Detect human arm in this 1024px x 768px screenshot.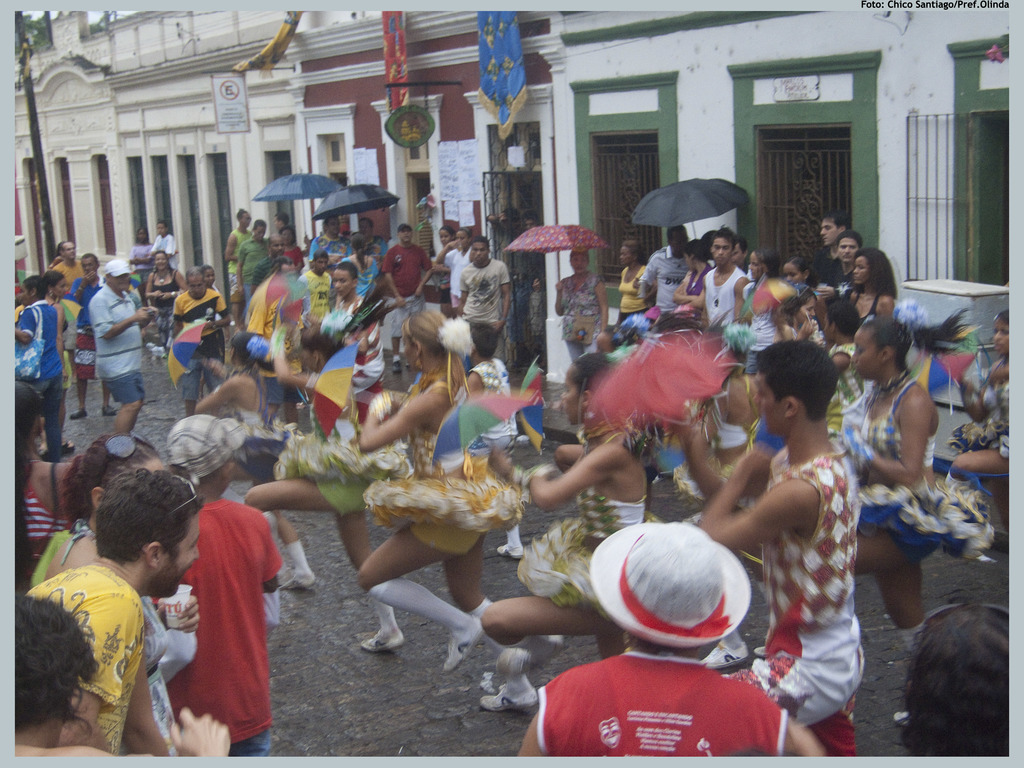
Detection: (x1=487, y1=262, x2=514, y2=337).
